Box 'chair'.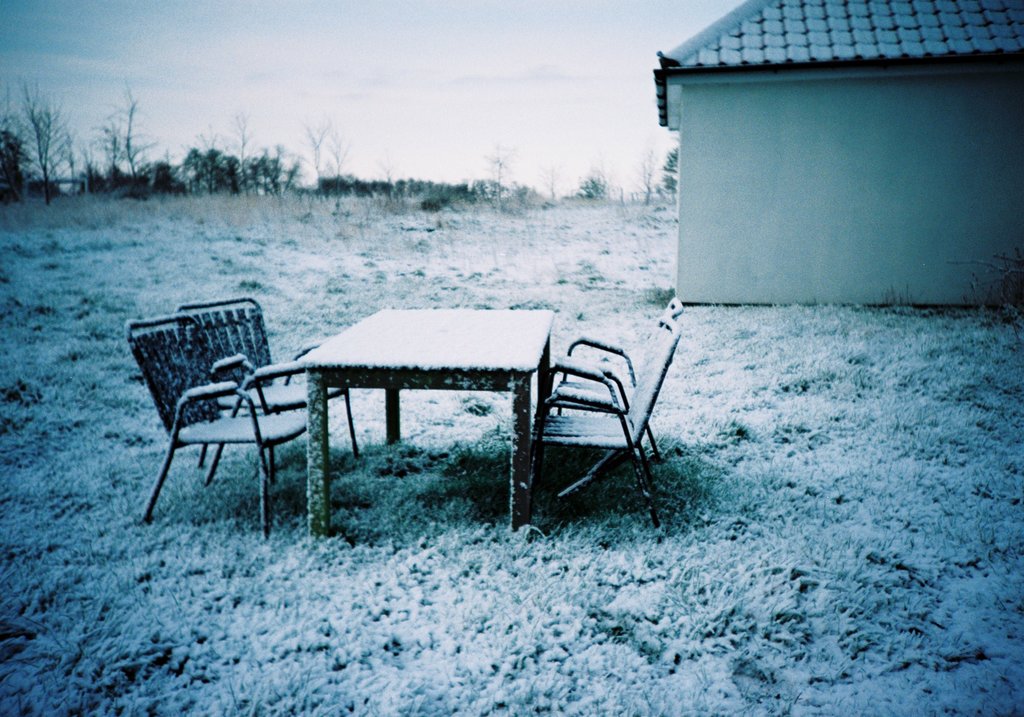
{"left": 180, "top": 299, "right": 368, "bottom": 476}.
